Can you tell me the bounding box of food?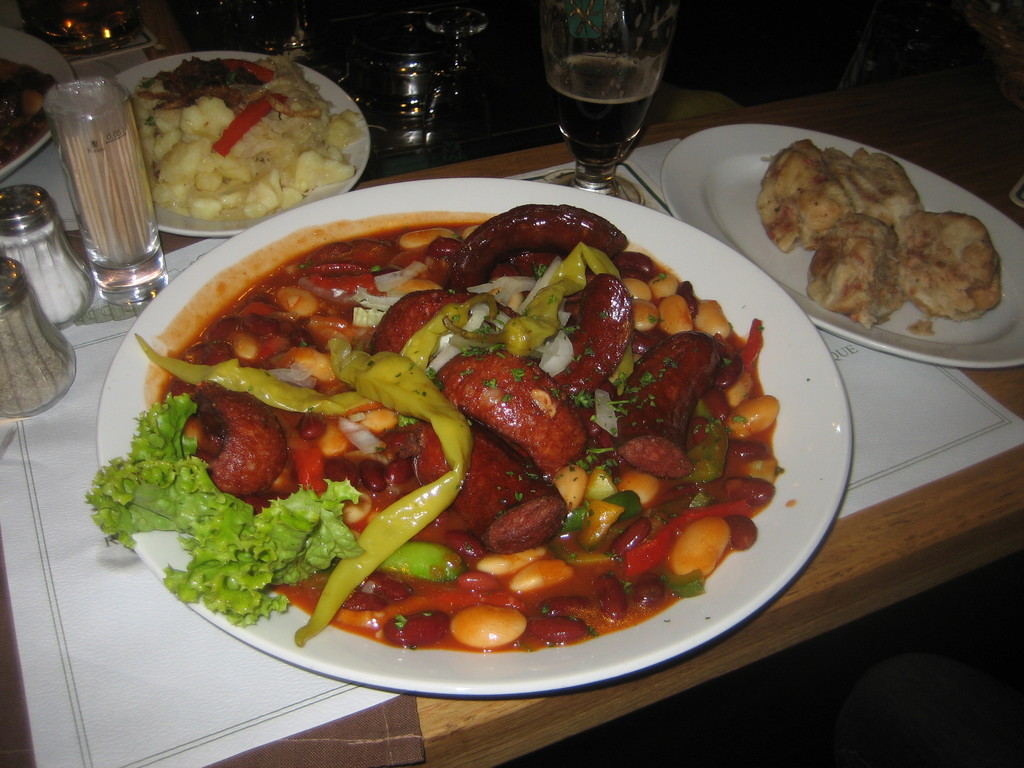
[897, 209, 1009, 320].
